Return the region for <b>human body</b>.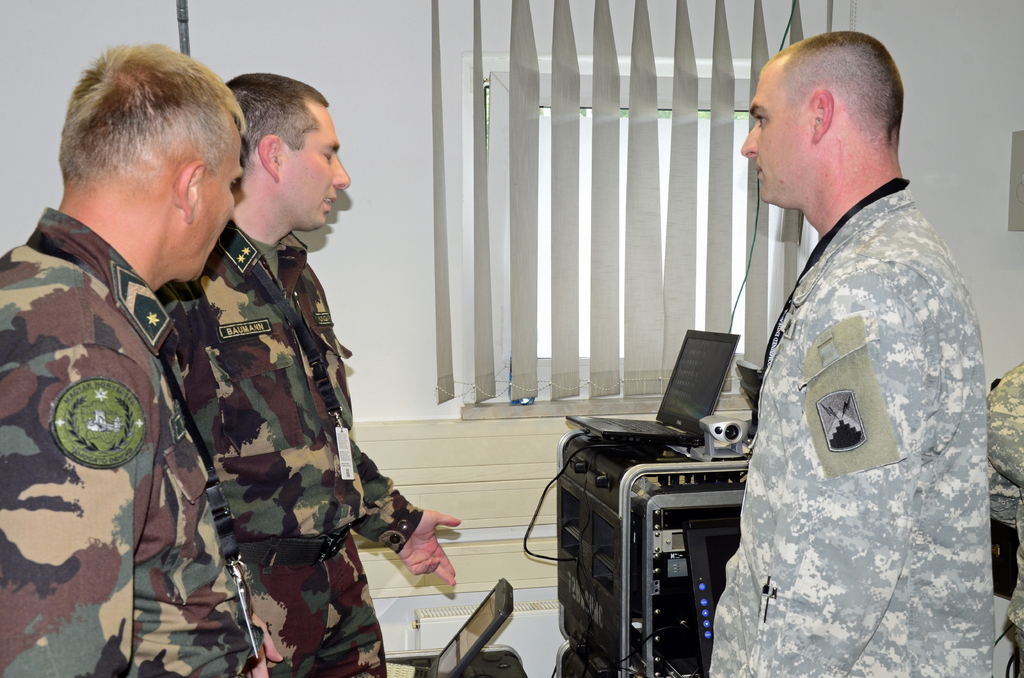
{"left": 710, "top": 0, "right": 980, "bottom": 636}.
